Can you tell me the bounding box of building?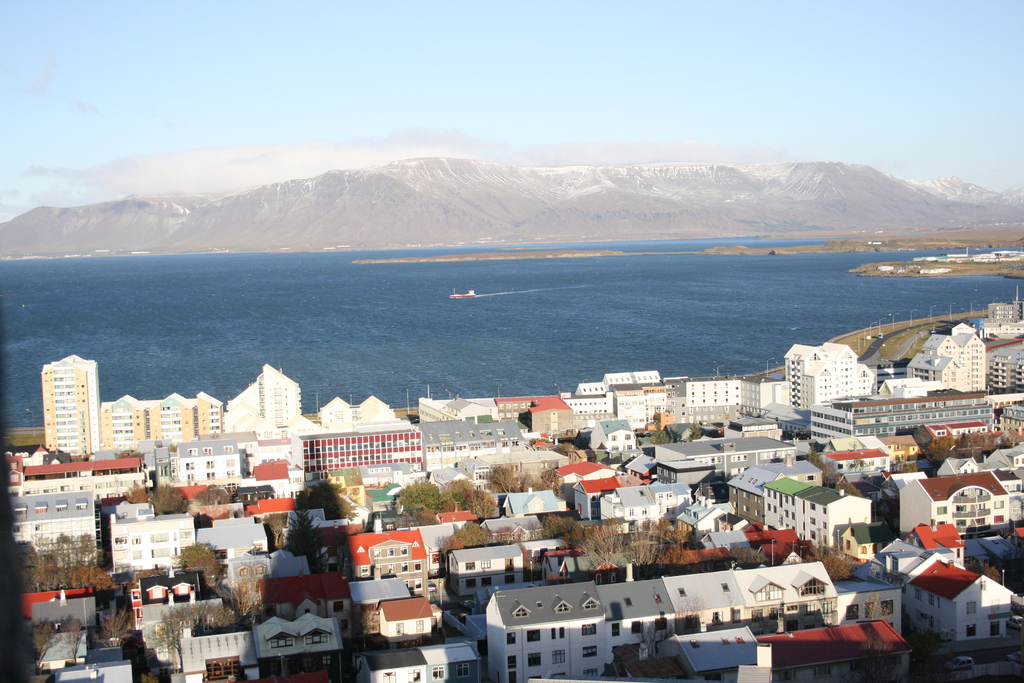
x1=100, y1=394, x2=221, y2=447.
